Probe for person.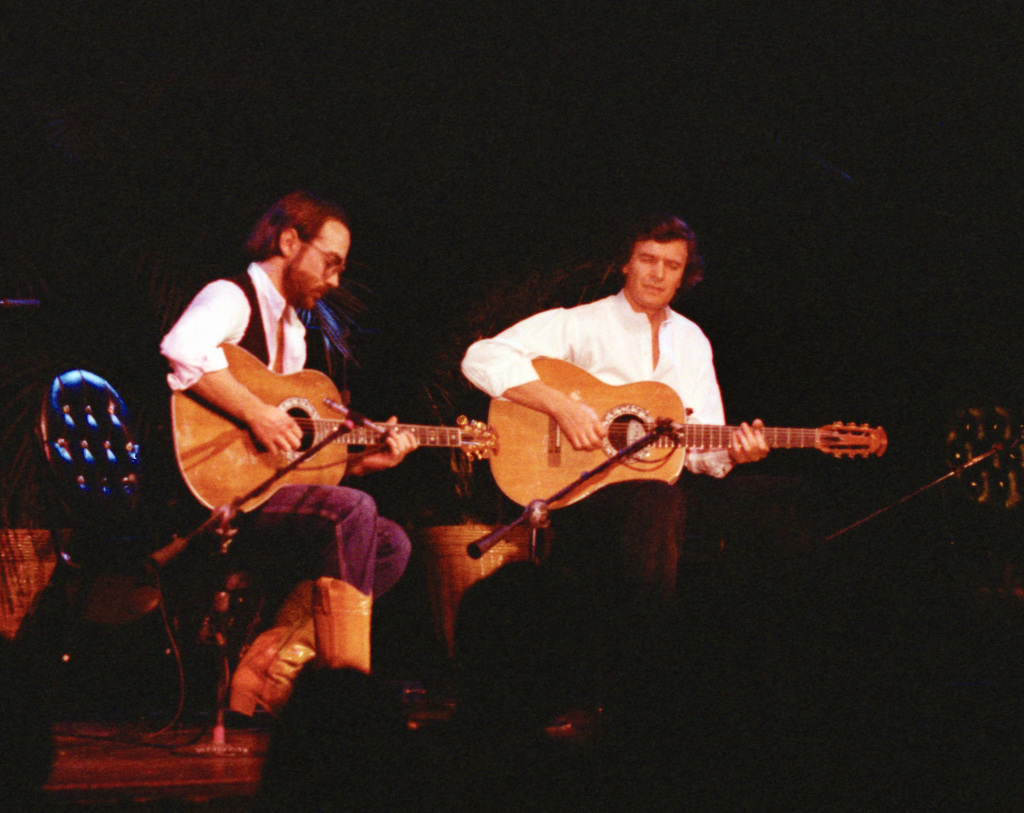
Probe result: box=[136, 162, 387, 690].
